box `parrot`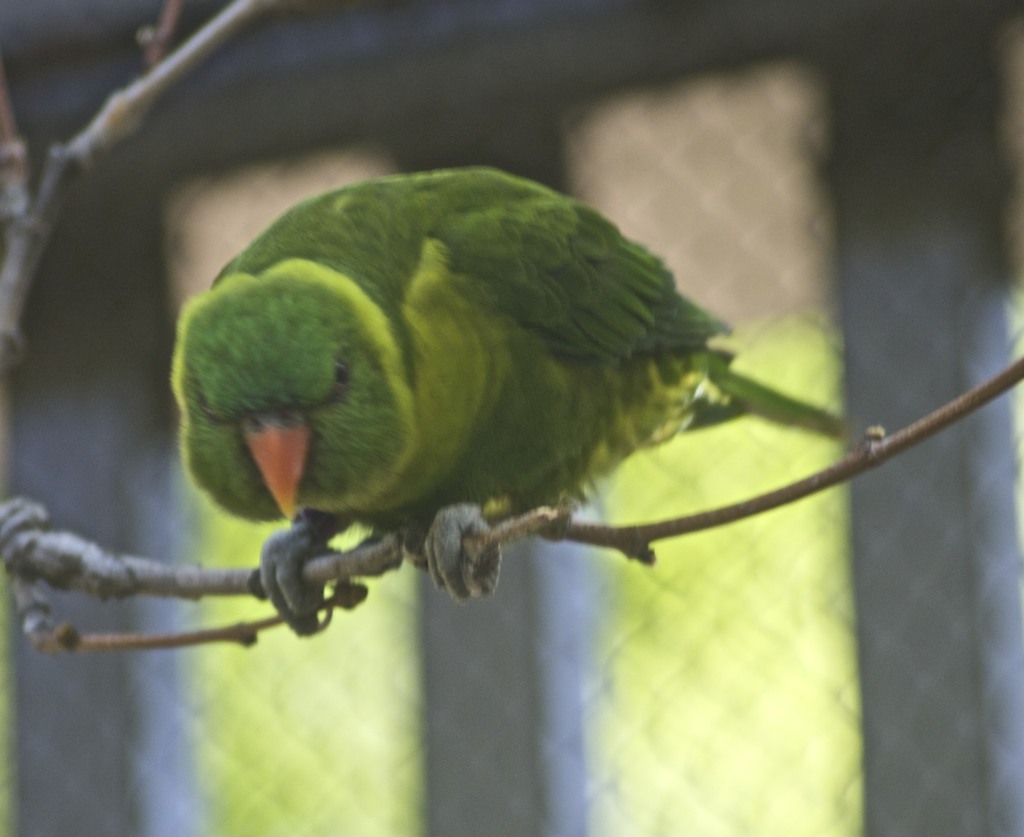
<bbox>170, 168, 839, 639</bbox>
